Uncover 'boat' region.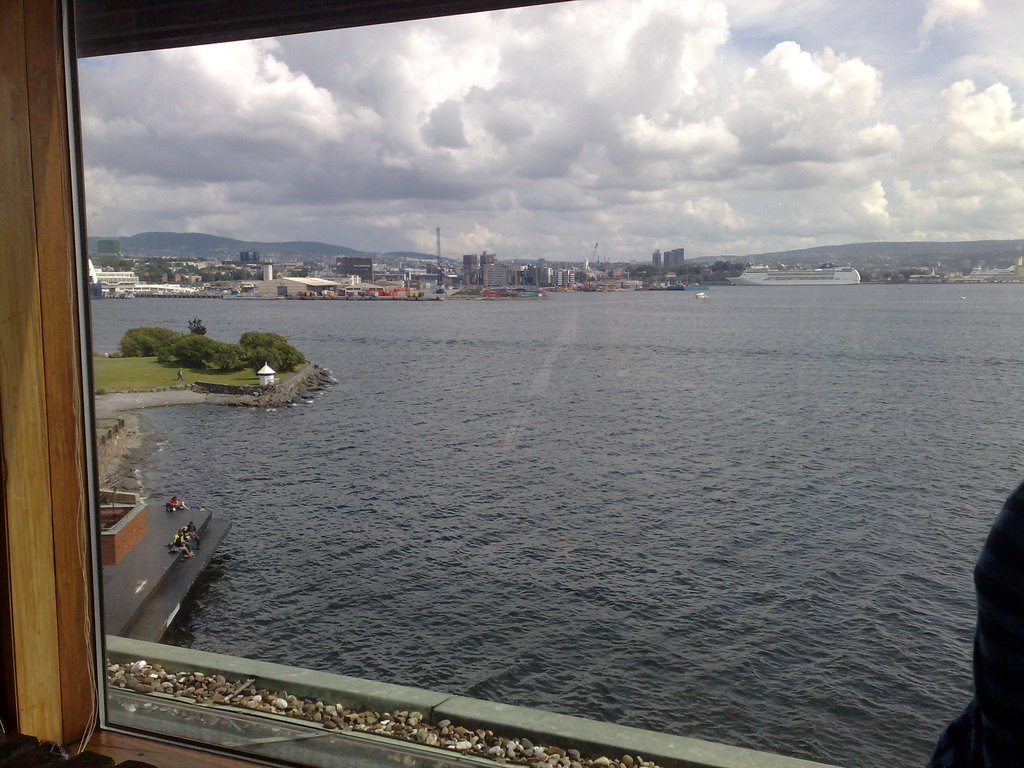
Uncovered: l=697, t=292, r=702, b=296.
